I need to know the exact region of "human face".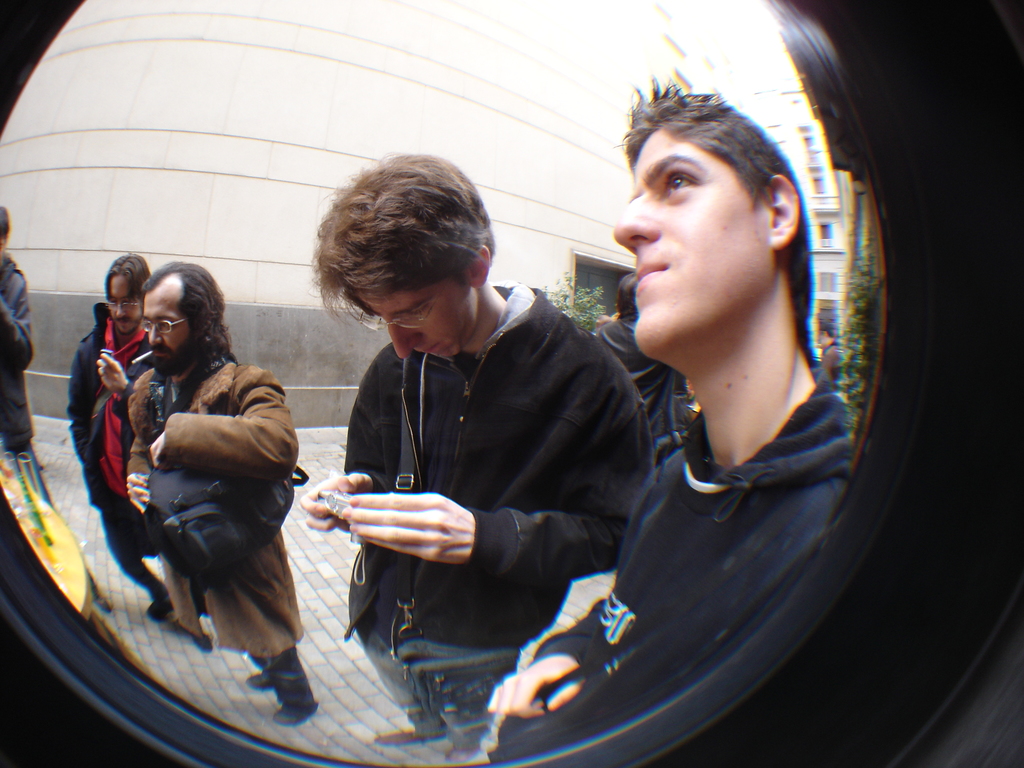
Region: 617,127,772,359.
